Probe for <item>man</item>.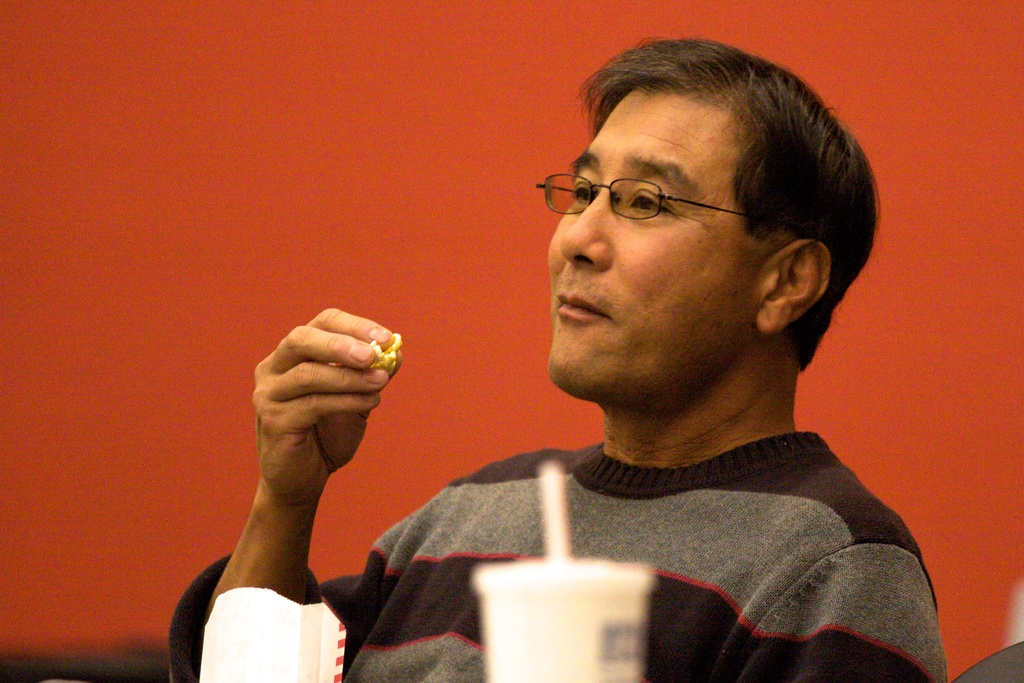
Probe result: left=345, top=44, right=970, bottom=679.
